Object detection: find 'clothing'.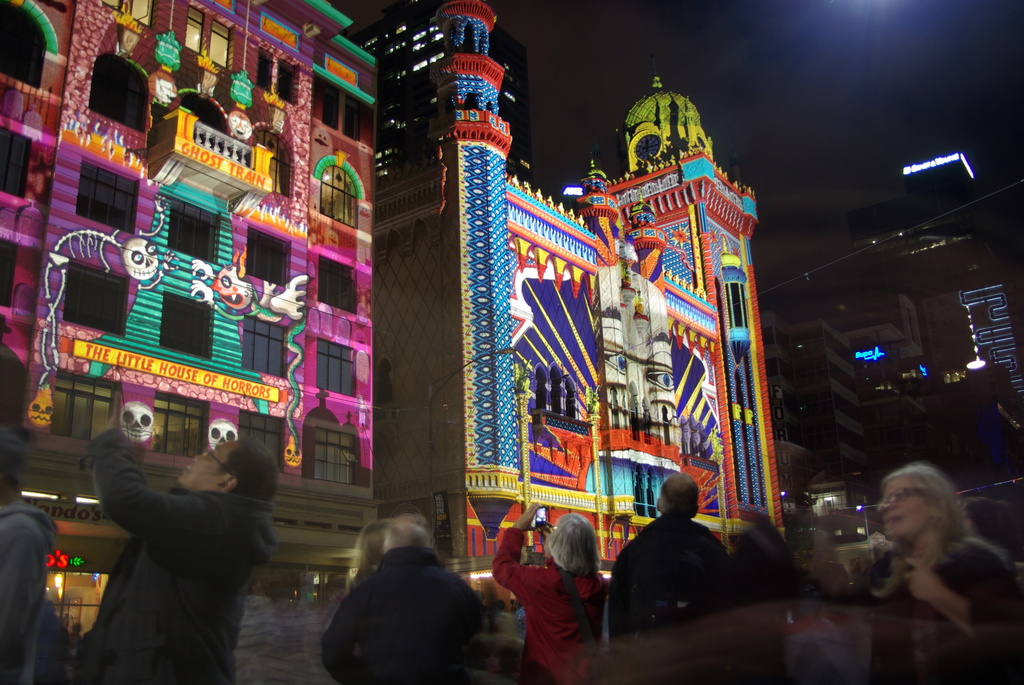
select_region(865, 538, 1022, 684).
